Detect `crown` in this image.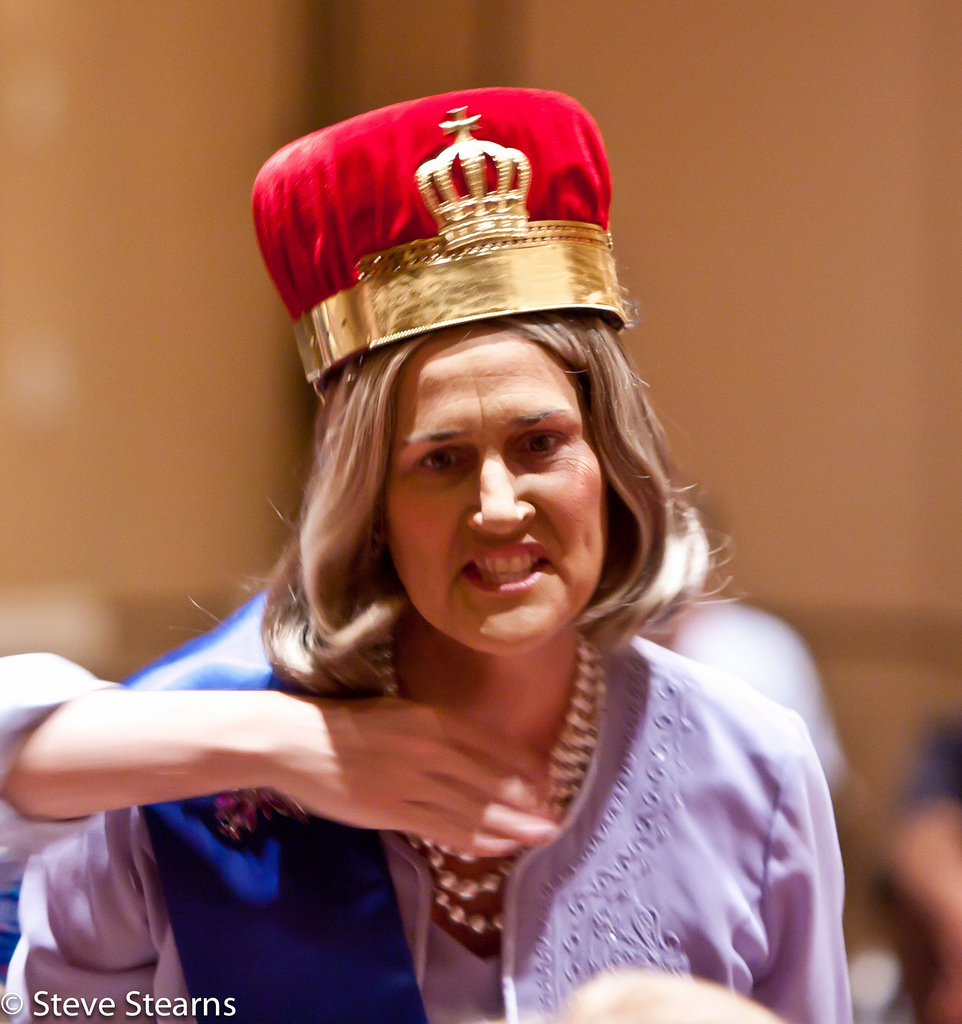
Detection: left=247, top=92, right=630, bottom=397.
